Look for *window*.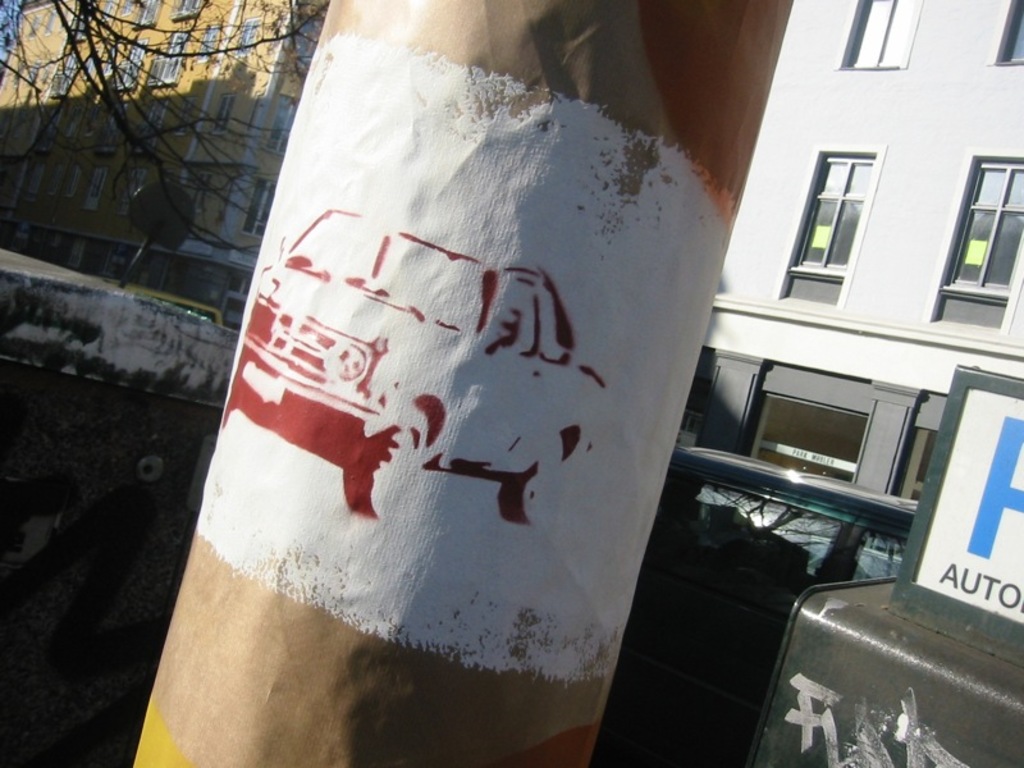
Found: locate(662, 477, 849, 621).
